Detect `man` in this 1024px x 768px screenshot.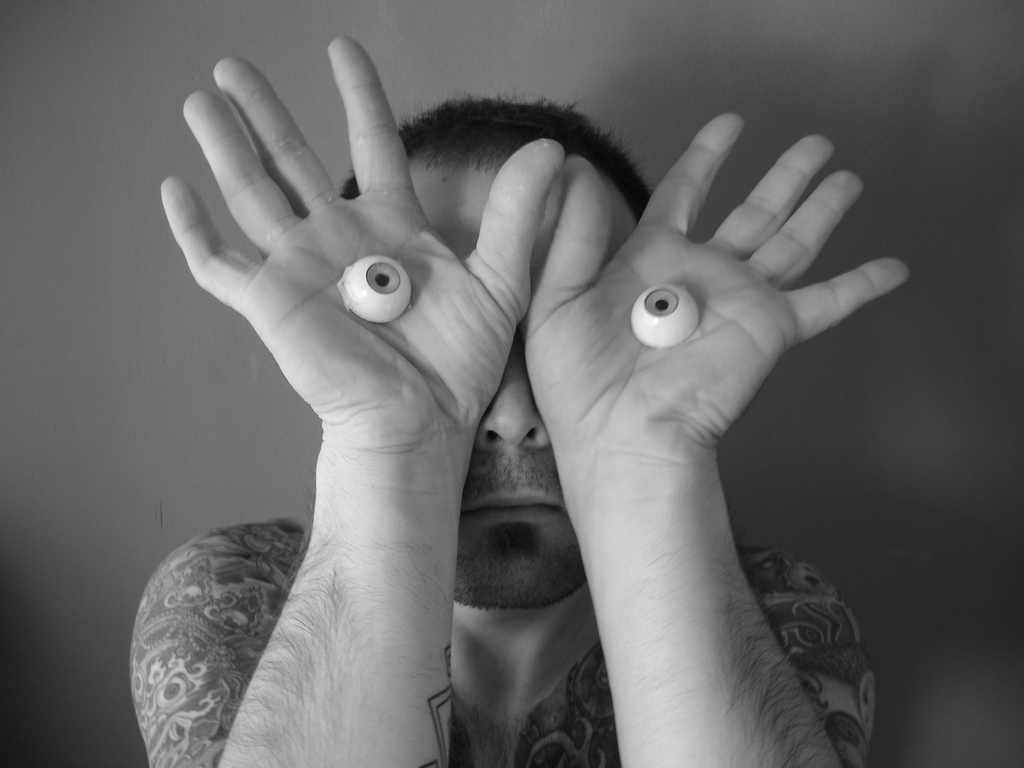
Detection: <box>177,11,858,752</box>.
